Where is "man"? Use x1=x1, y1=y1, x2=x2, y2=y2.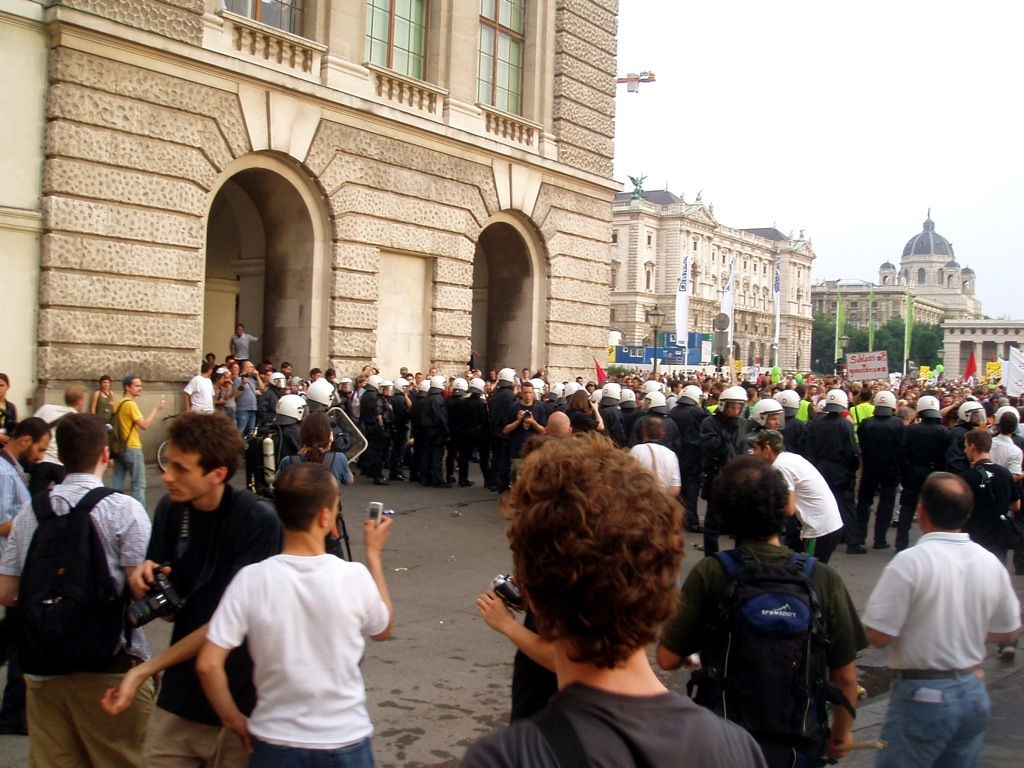
x1=455, y1=430, x2=767, y2=767.
